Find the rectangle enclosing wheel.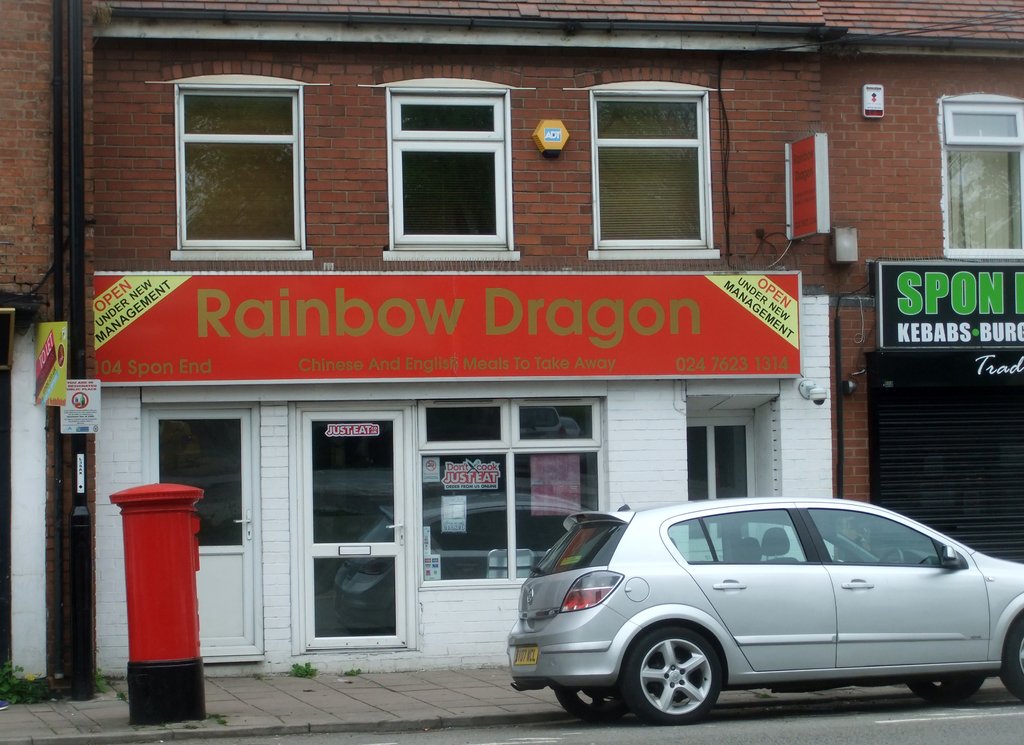
(x1=630, y1=628, x2=753, y2=731).
